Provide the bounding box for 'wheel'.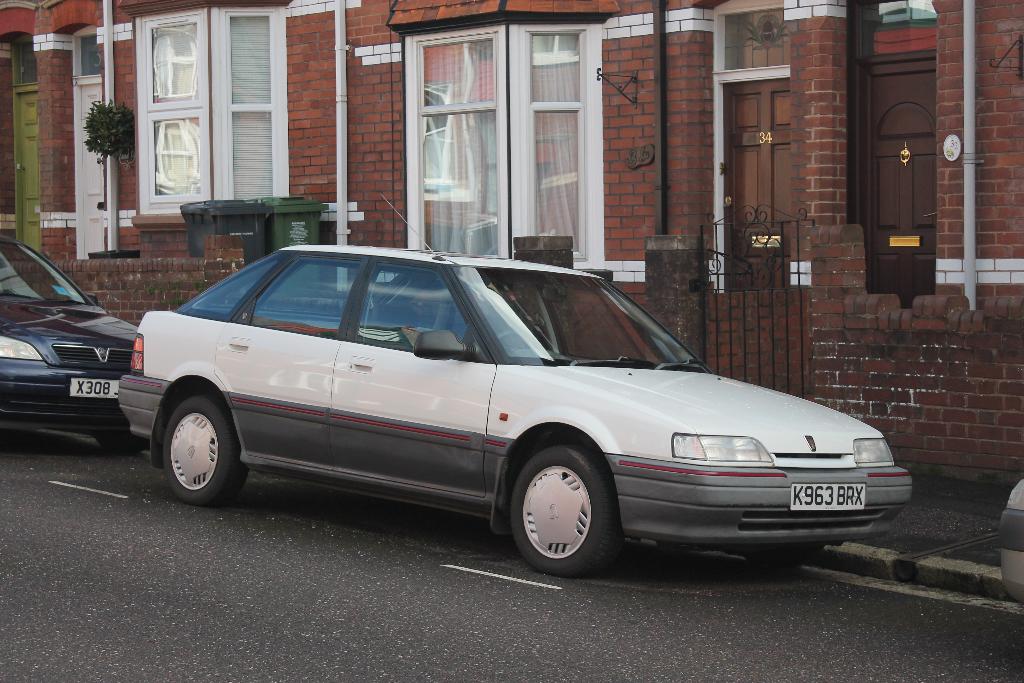
[95, 429, 148, 457].
